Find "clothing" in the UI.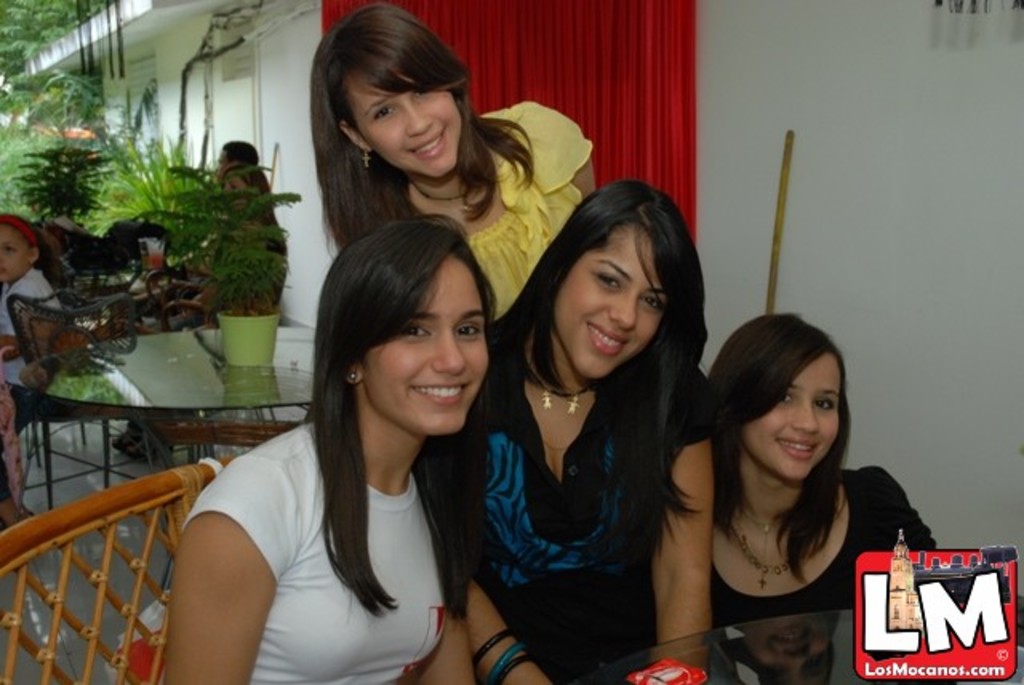
UI element at left=480, top=96, right=595, bottom=322.
